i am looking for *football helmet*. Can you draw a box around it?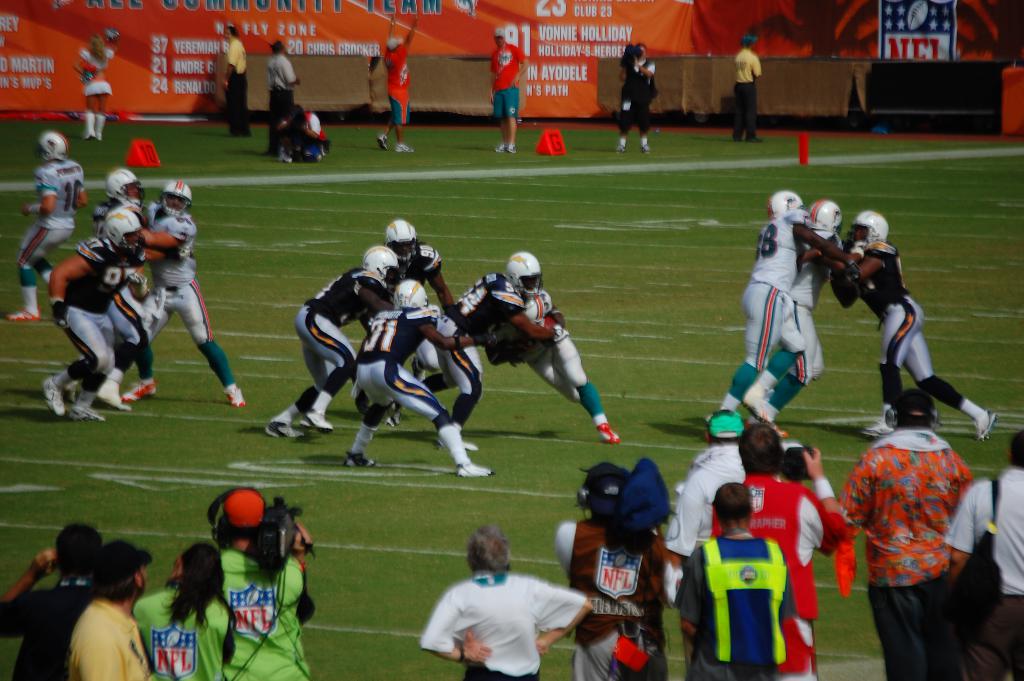
Sure, the bounding box is box=[31, 126, 72, 163].
